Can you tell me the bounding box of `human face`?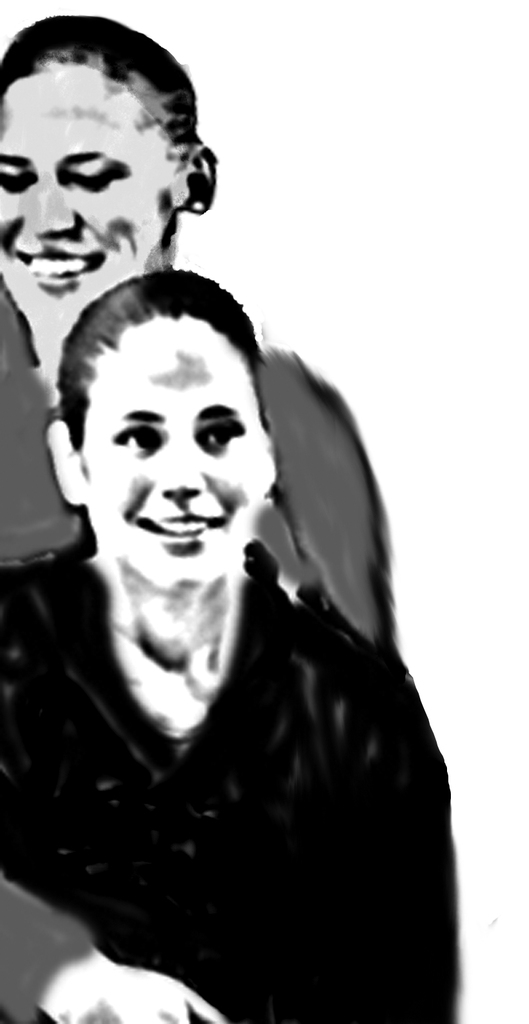
l=81, t=319, r=264, b=588.
